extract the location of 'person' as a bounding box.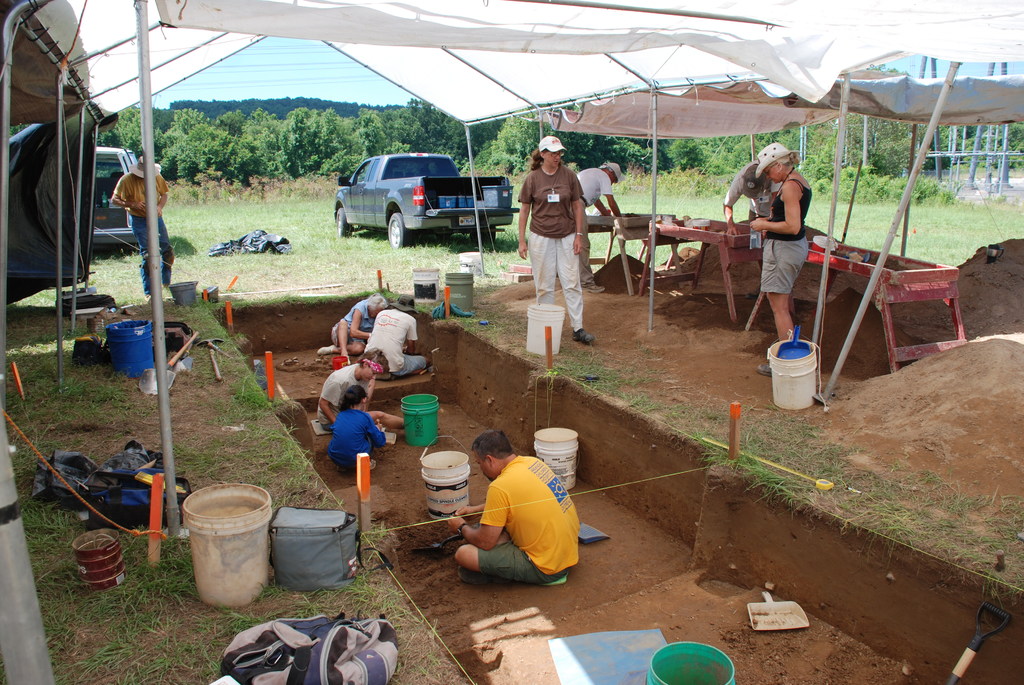
[left=570, top=155, right=624, bottom=230].
